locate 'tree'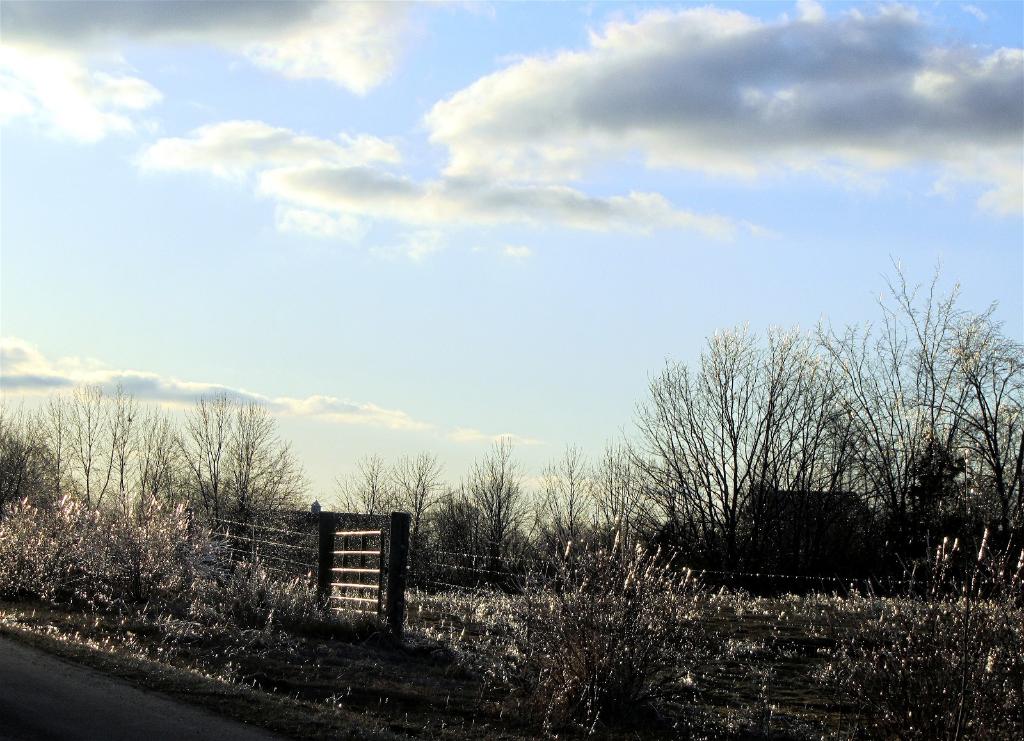
region(385, 460, 478, 554)
